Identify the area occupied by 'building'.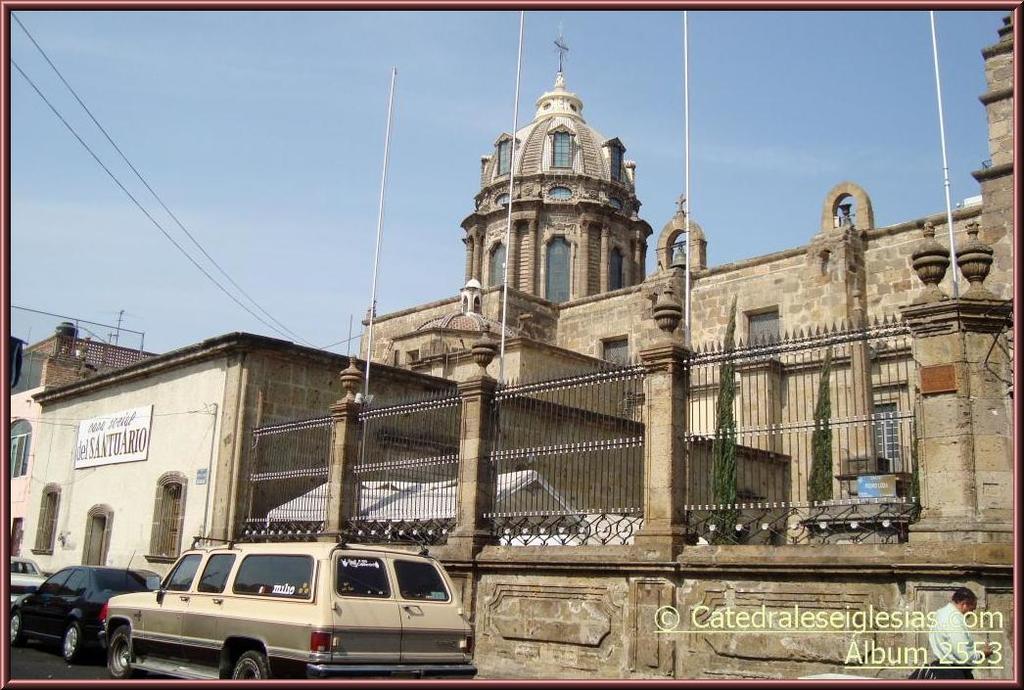
Area: 3 8 1012 682.
